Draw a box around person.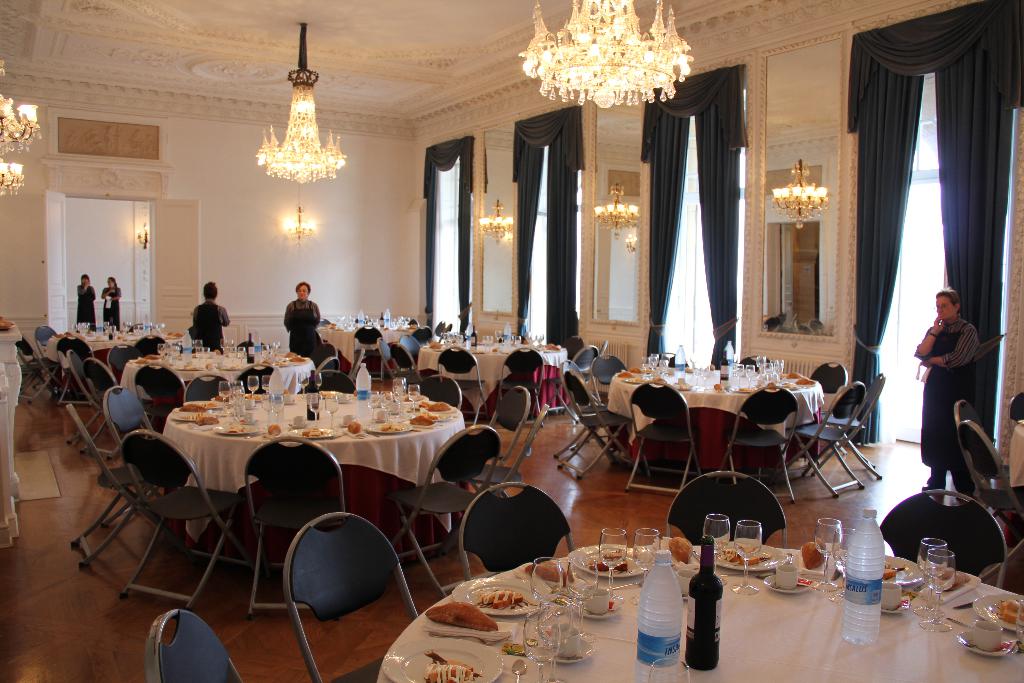
box=[281, 279, 316, 359].
